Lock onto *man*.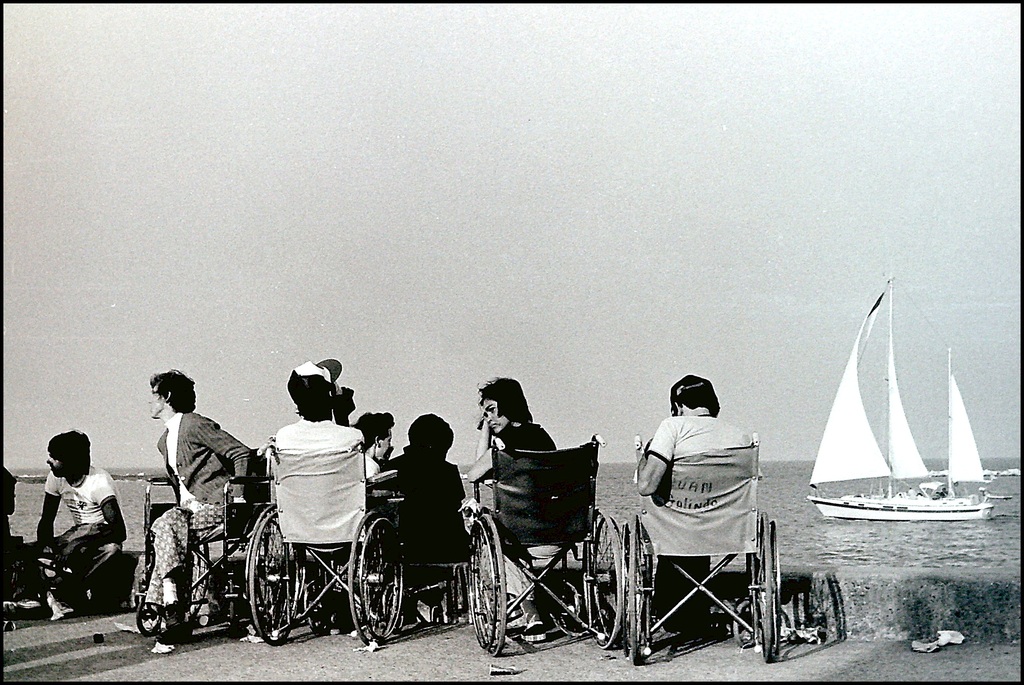
Locked: <region>19, 433, 122, 621</region>.
